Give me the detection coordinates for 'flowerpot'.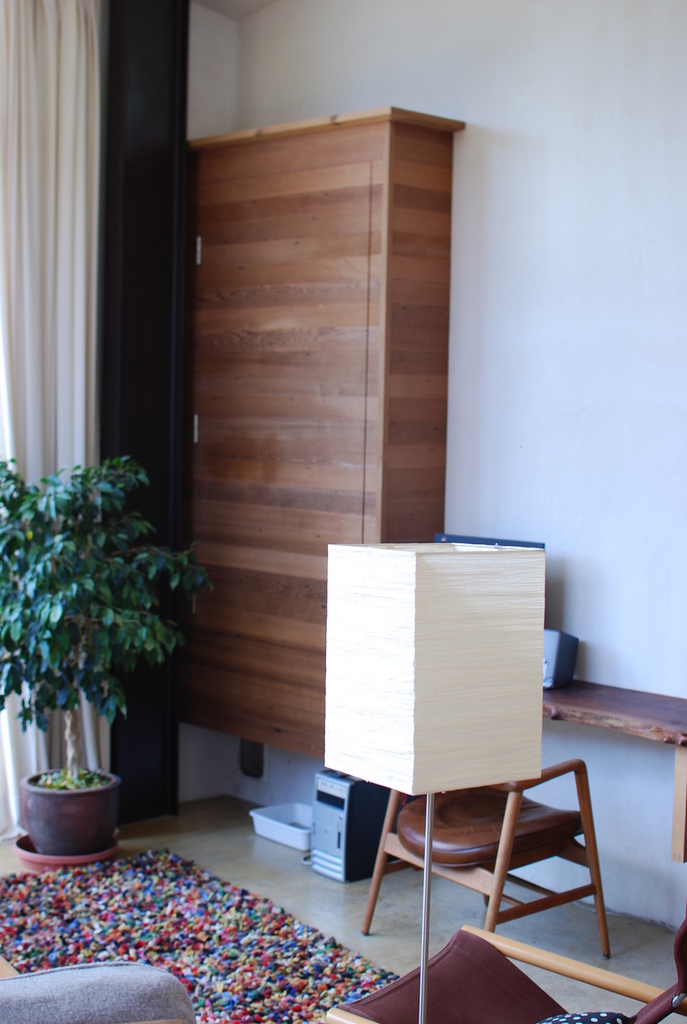
<region>18, 762, 124, 856</region>.
